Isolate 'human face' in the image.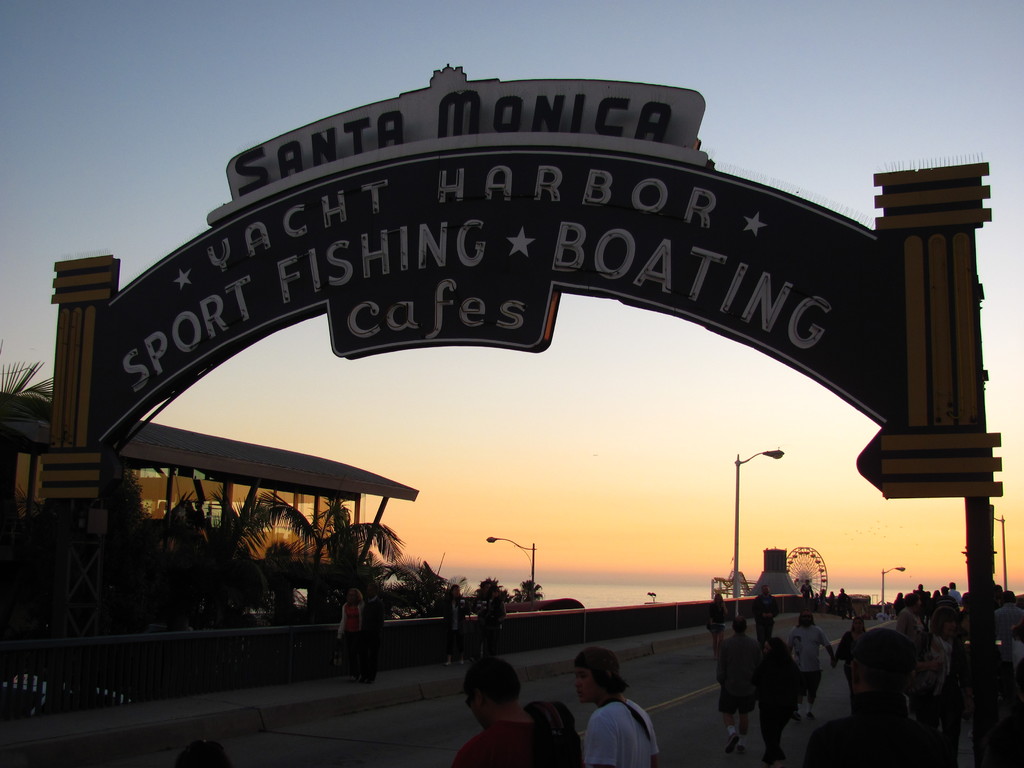
Isolated region: [x1=852, y1=618, x2=865, y2=633].
